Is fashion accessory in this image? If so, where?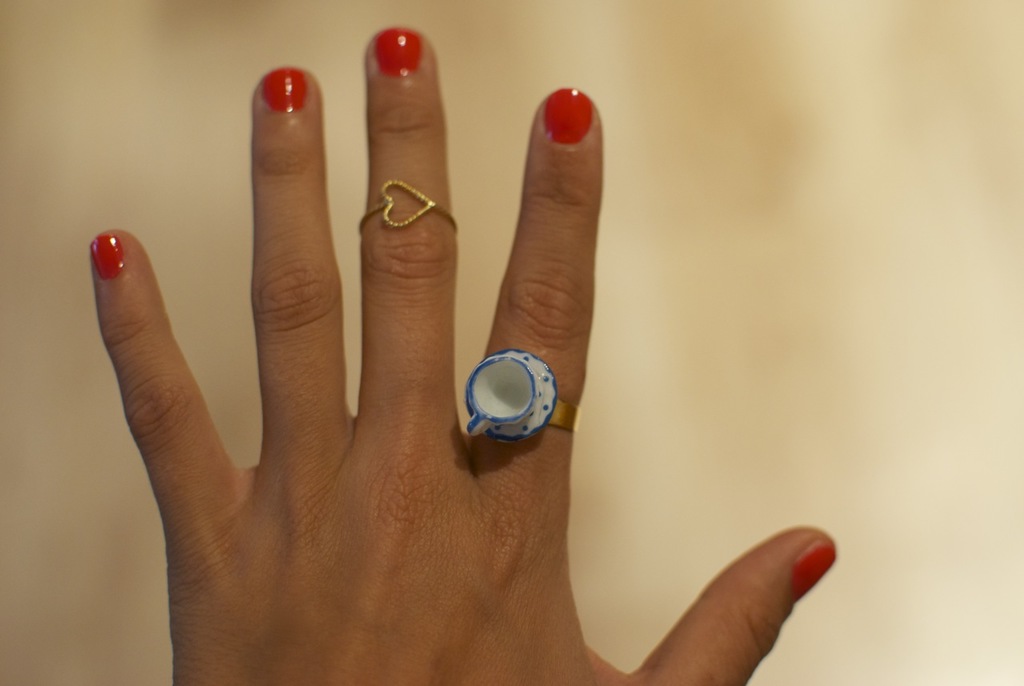
Yes, at <bbox>90, 238, 126, 278</bbox>.
